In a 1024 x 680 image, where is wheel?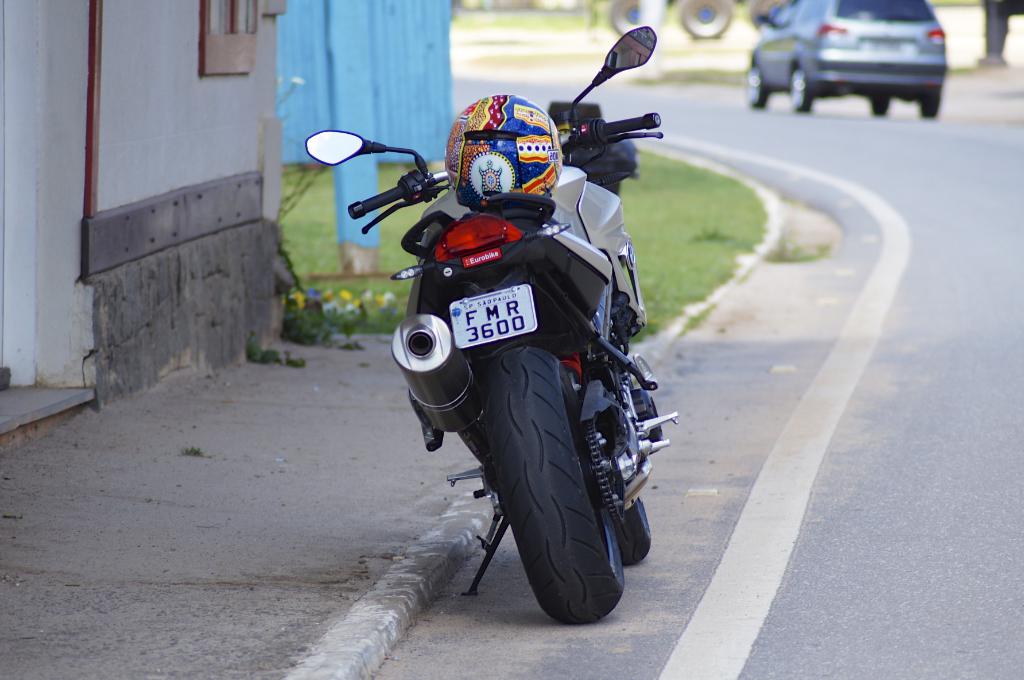
select_region(616, 496, 652, 567).
